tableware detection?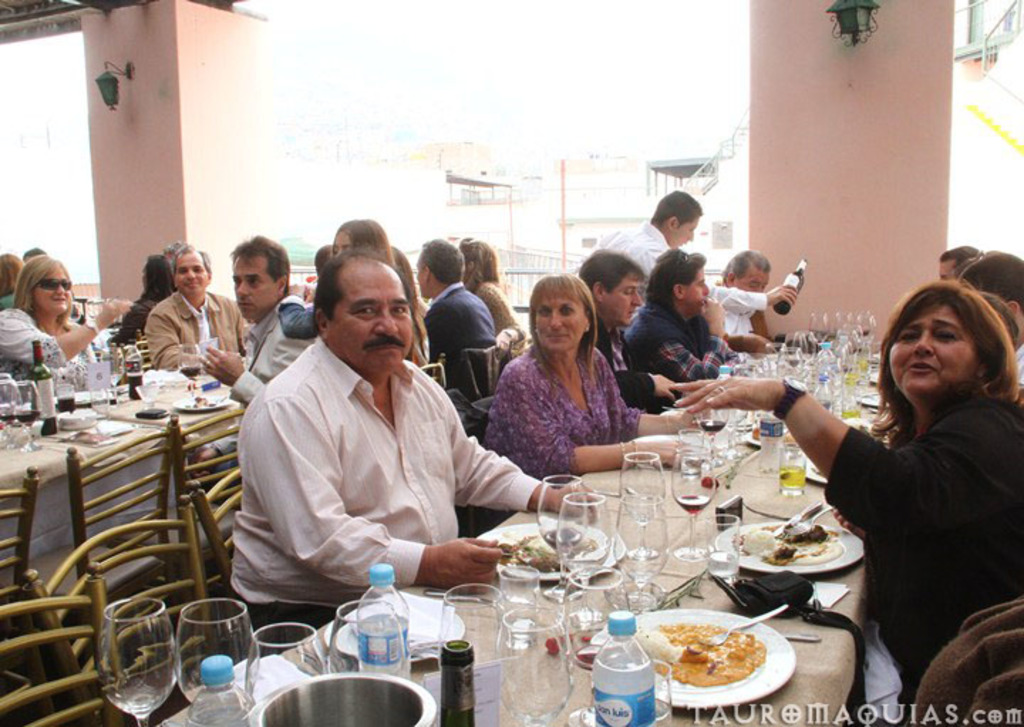
174:393:238:411
